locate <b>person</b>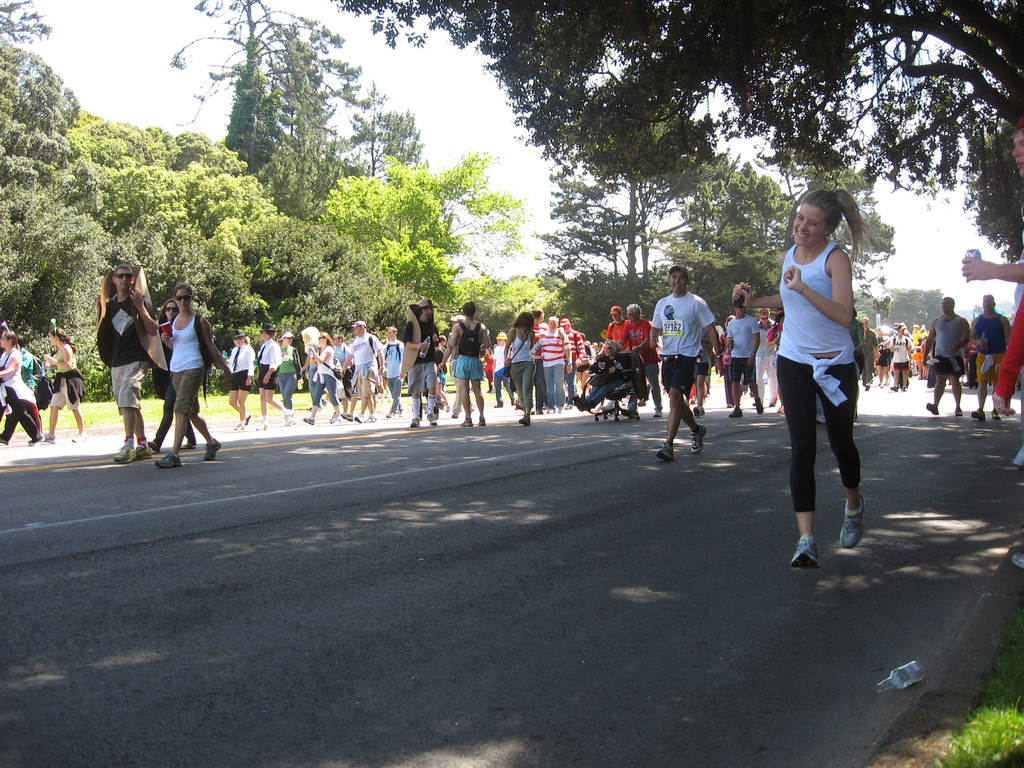
(532, 310, 573, 412)
